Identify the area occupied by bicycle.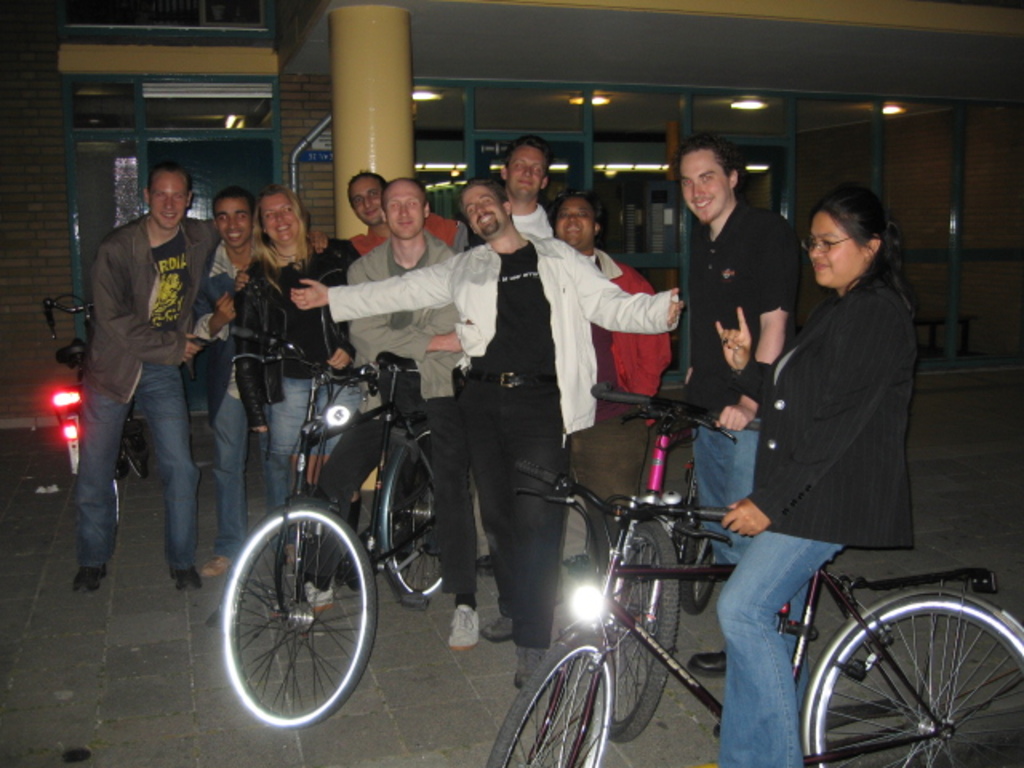
Area: <region>480, 451, 1022, 766</region>.
